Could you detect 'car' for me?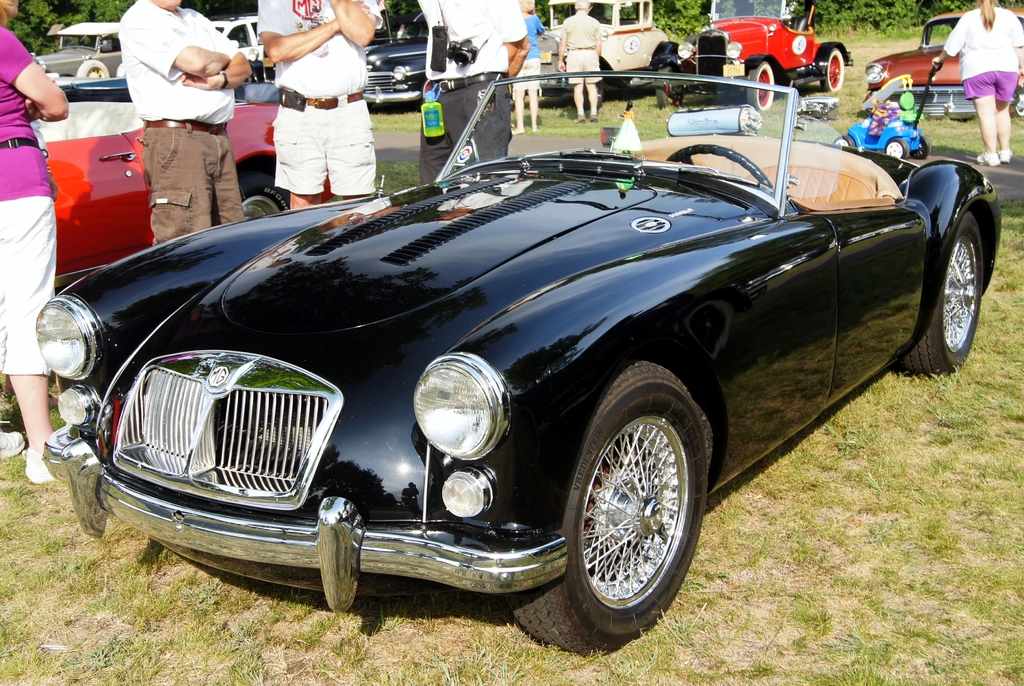
Detection result: 530/3/670/107.
